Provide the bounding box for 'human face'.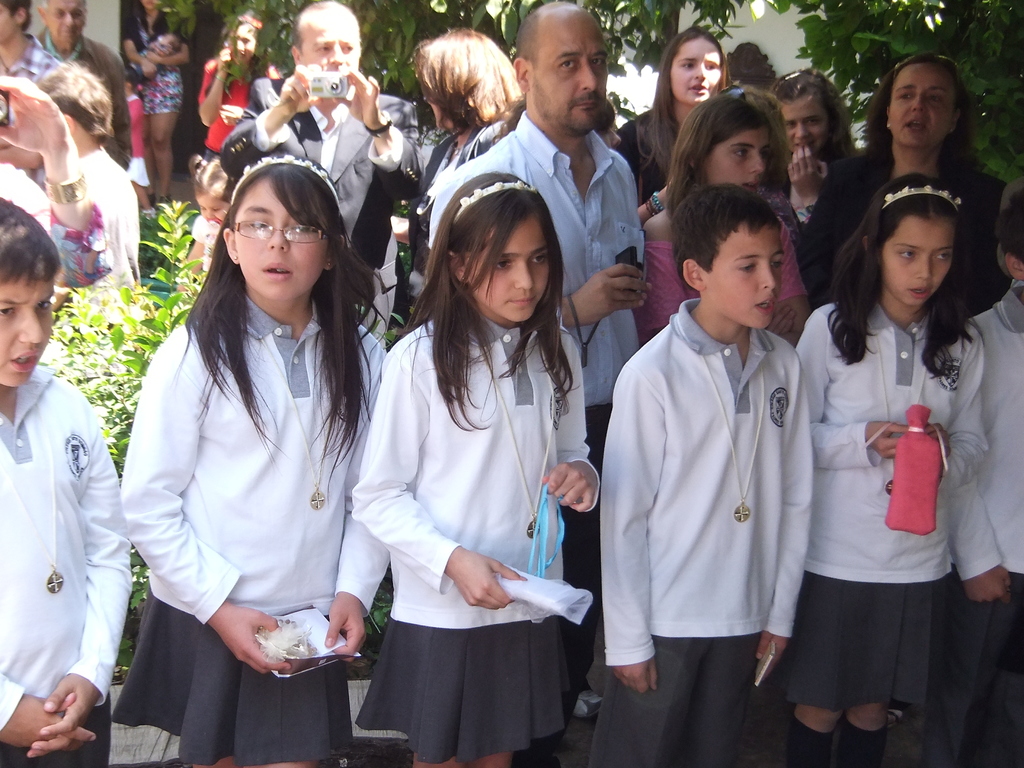
x1=782, y1=100, x2=827, y2=161.
